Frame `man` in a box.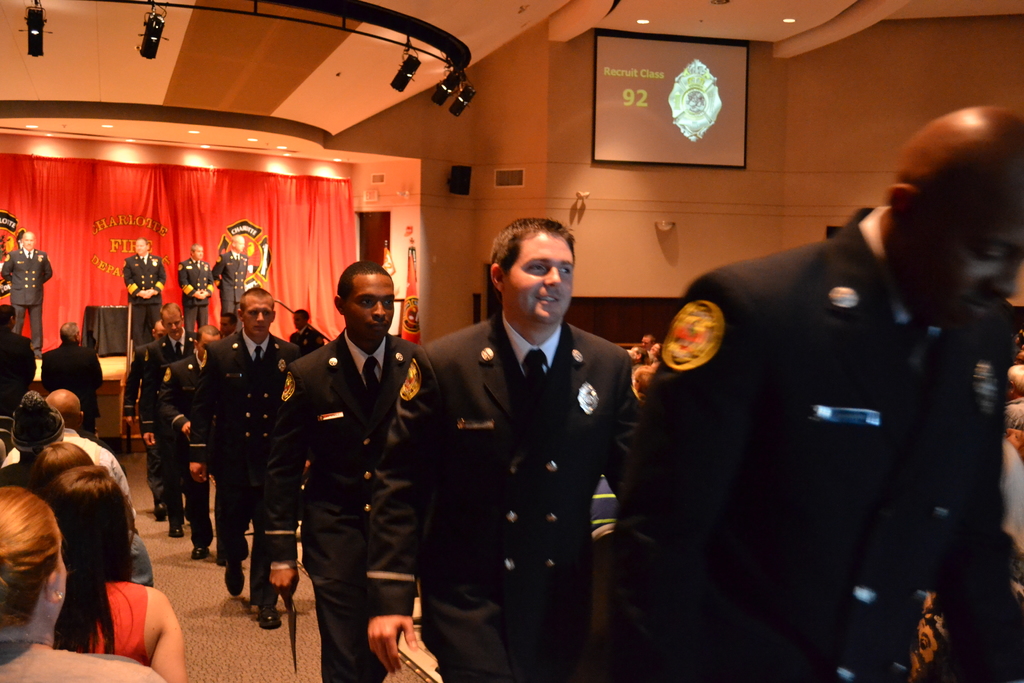
x1=641, y1=334, x2=657, y2=352.
